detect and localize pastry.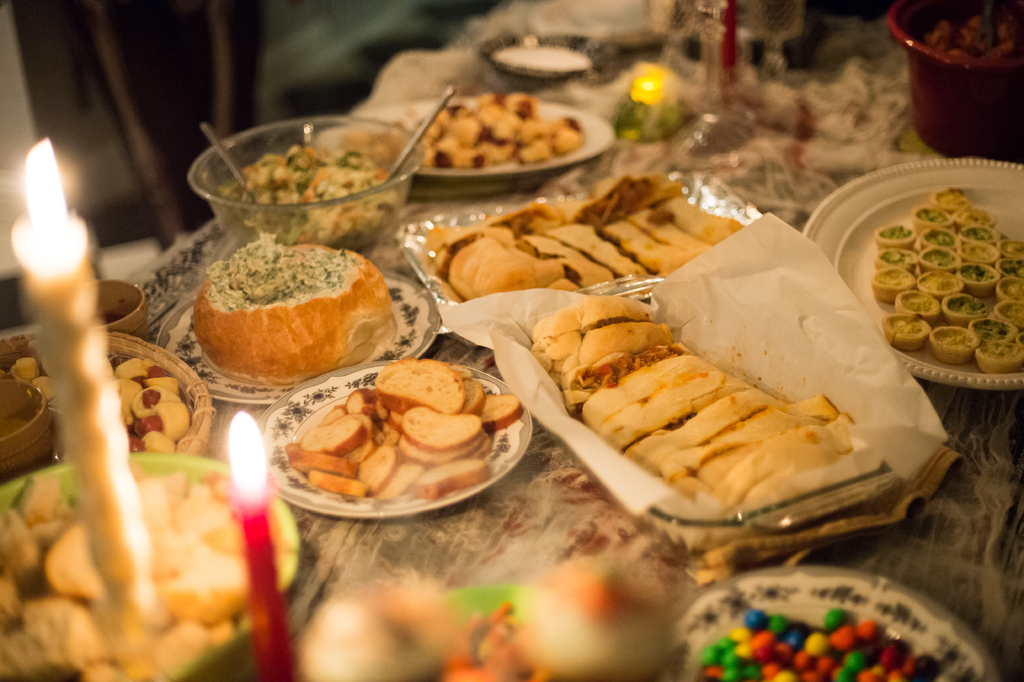
Localized at BBox(998, 295, 1021, 327).
